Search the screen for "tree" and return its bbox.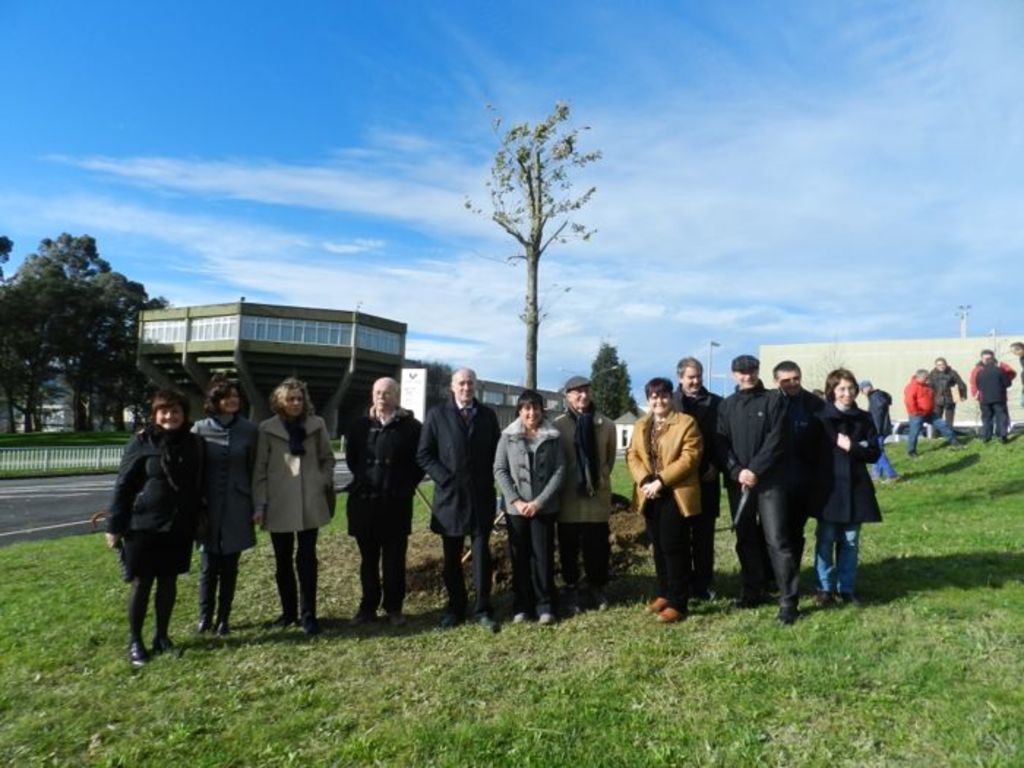
Found: crop(591, 336, 641, 432).
